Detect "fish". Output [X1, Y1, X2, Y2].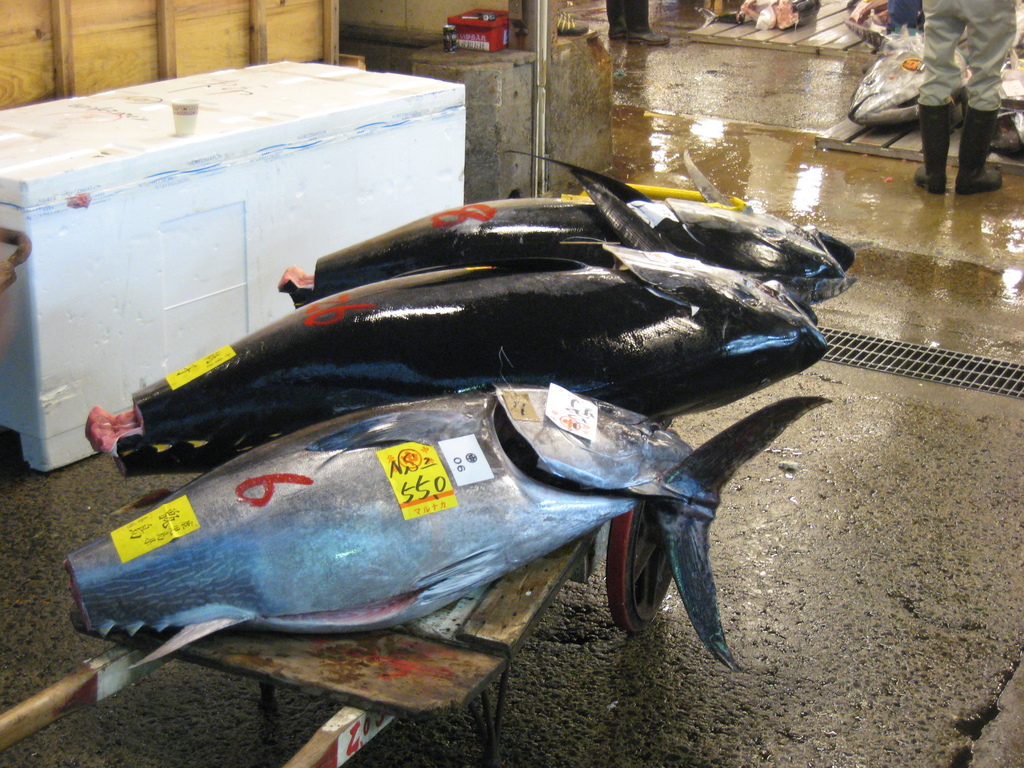
[83, 240, 829, 482].
